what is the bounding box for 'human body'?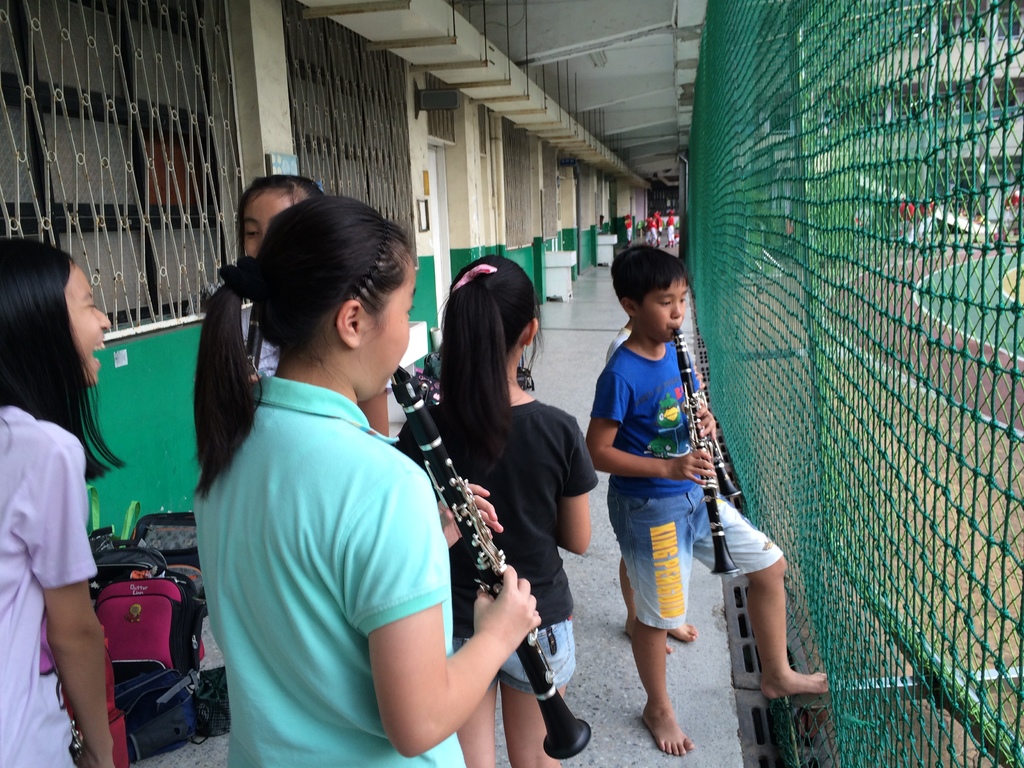
{"left": 199, "top": 205, "right": 521, "bottom": 767}.
